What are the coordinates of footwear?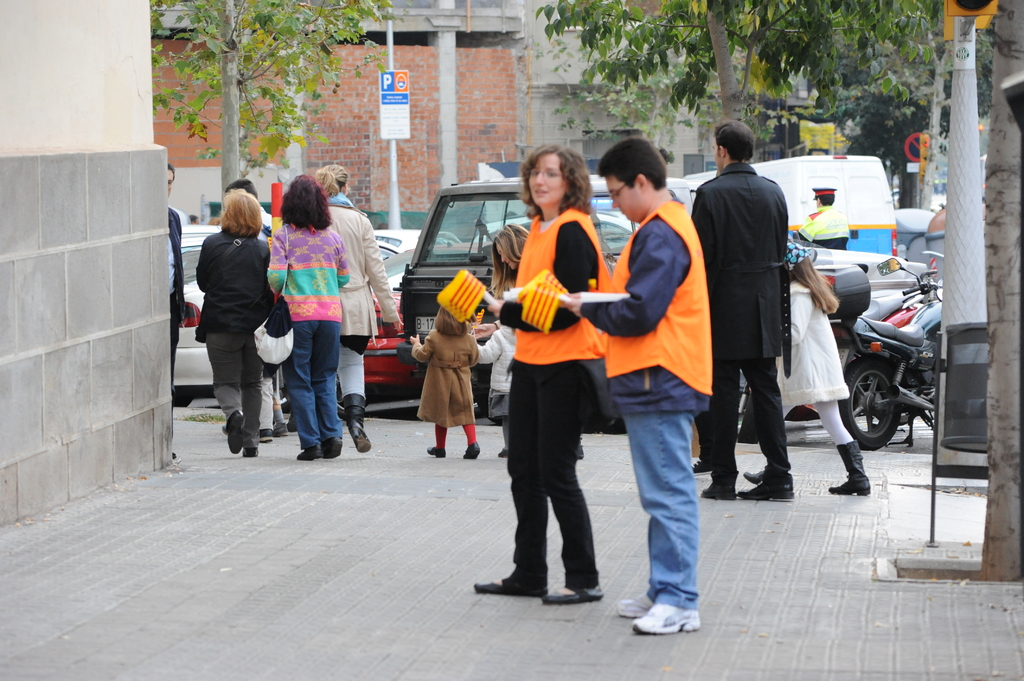
(x1=498, y1=448, x2=509, y2=460).
